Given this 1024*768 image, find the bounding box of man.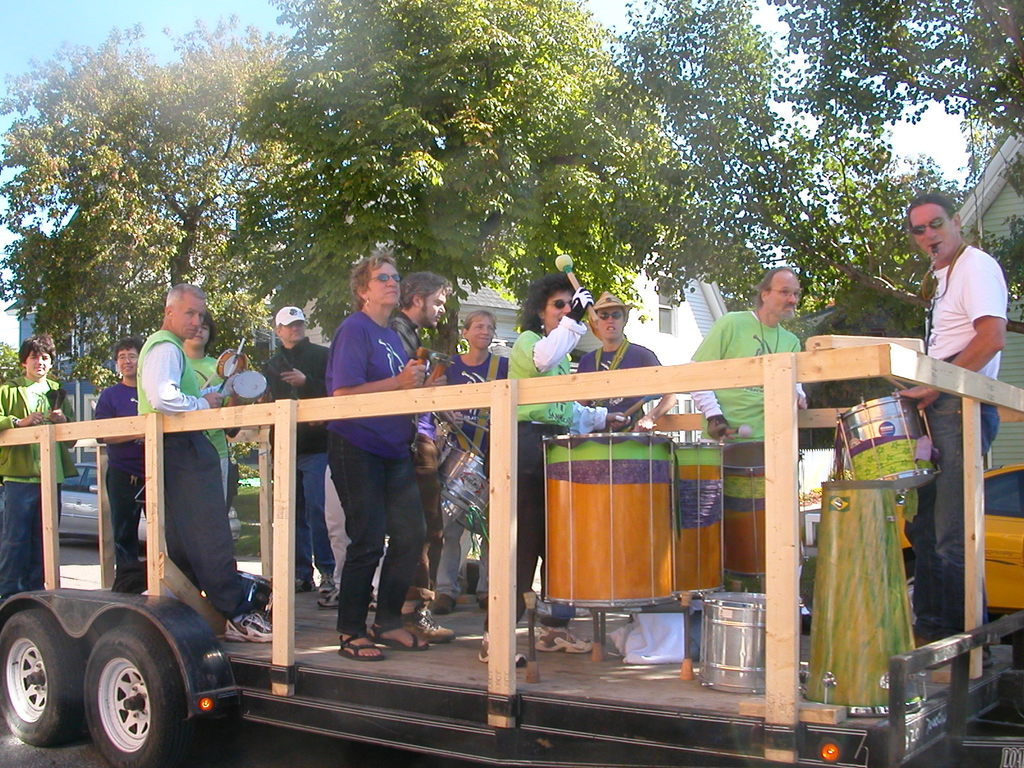
box=[391, 271, 460, 639].
